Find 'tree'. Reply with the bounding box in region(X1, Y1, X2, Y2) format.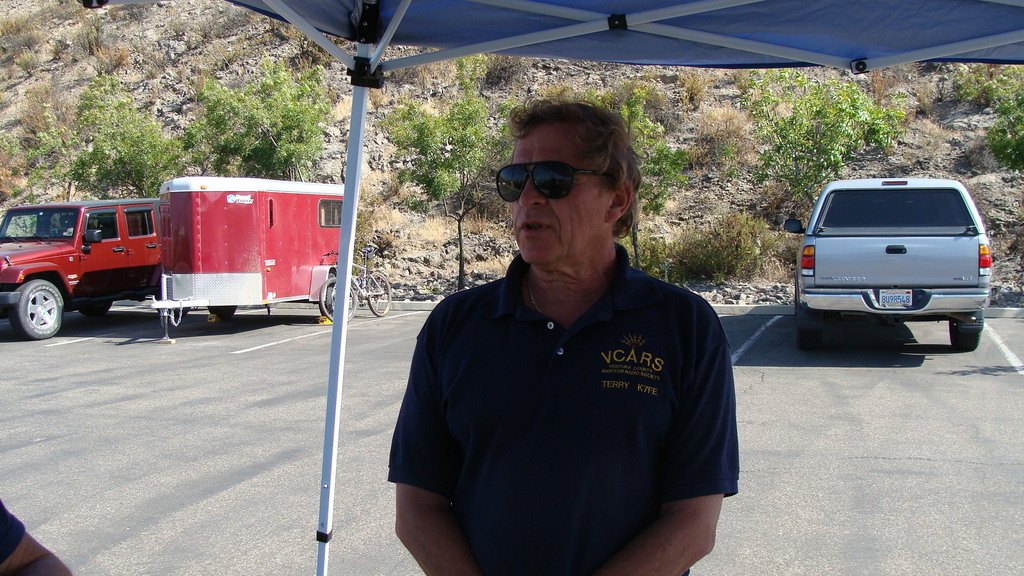
region(548, 71, 710, 277).
